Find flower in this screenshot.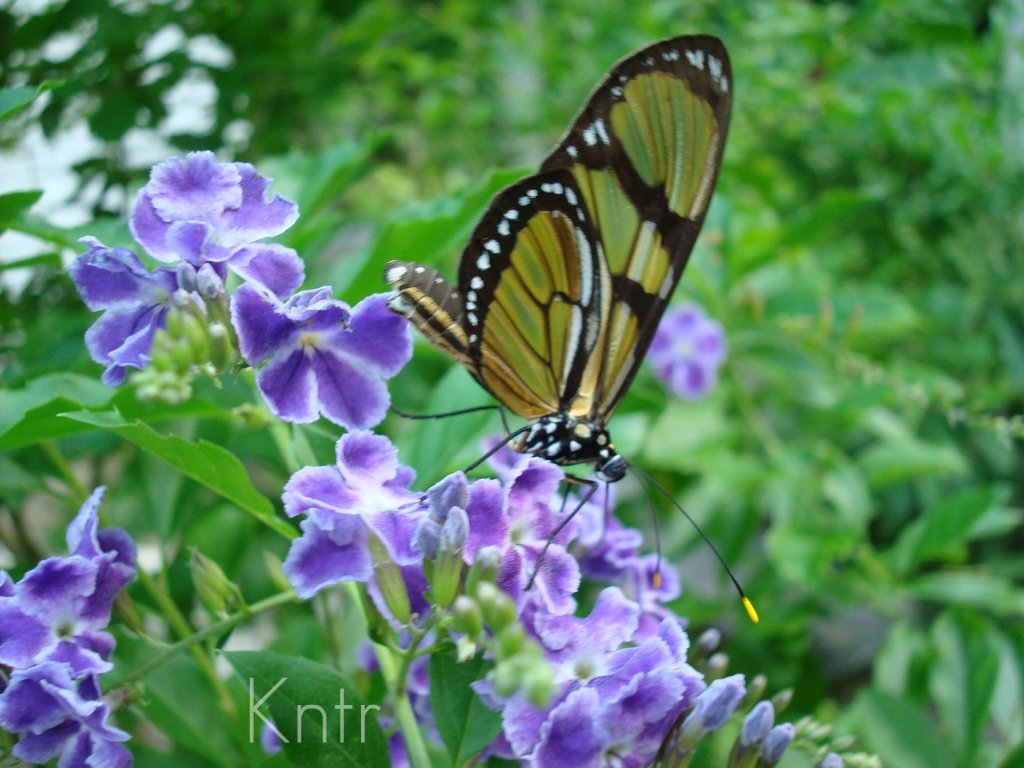
The bounding box for flower is left=648, top=299, right=727, bottom=399.
